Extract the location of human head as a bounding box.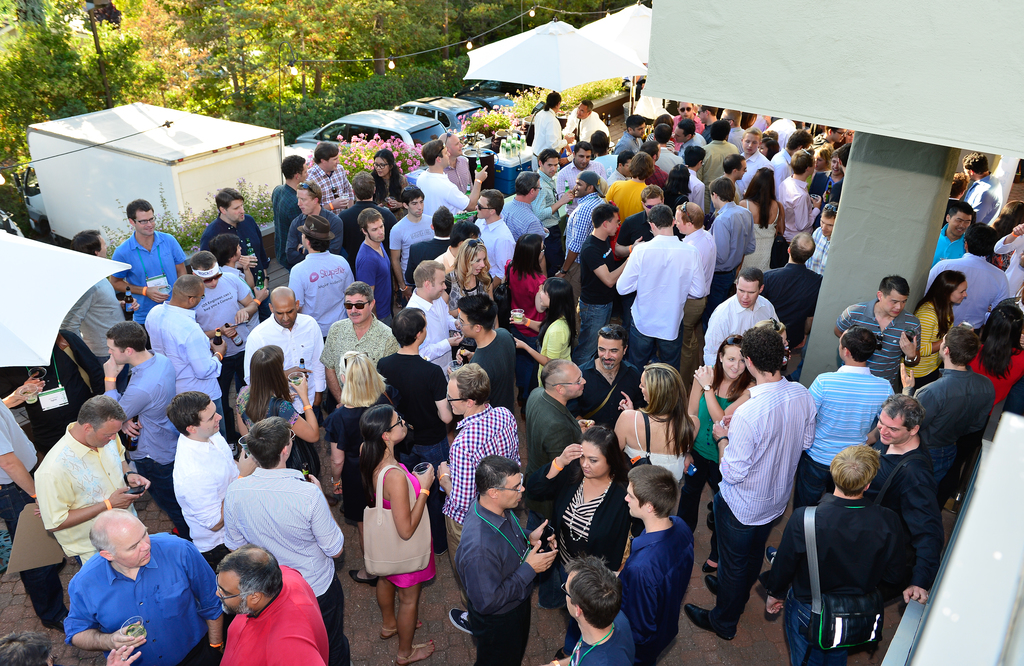
bbox=(684, 144, 705, 173).
